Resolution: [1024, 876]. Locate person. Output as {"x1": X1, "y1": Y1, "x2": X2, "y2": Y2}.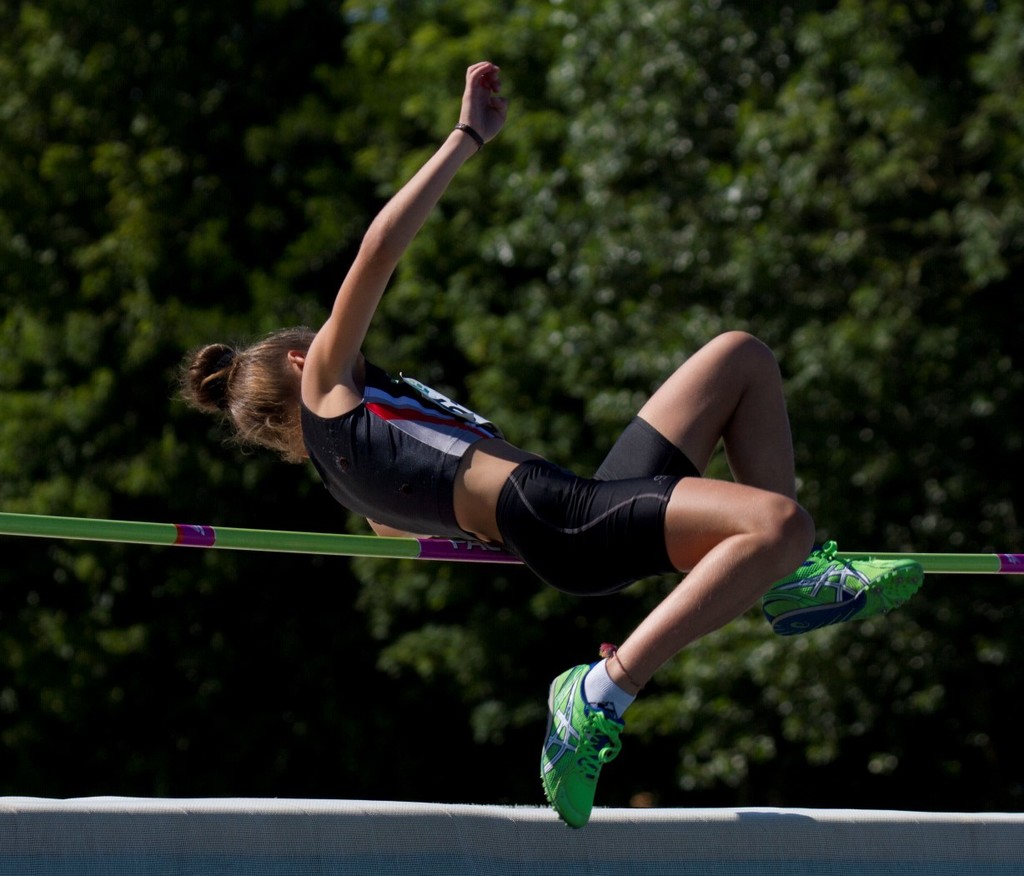
{"x1": 183, "y1": 56, "x2": 925, "y2": 823}.
